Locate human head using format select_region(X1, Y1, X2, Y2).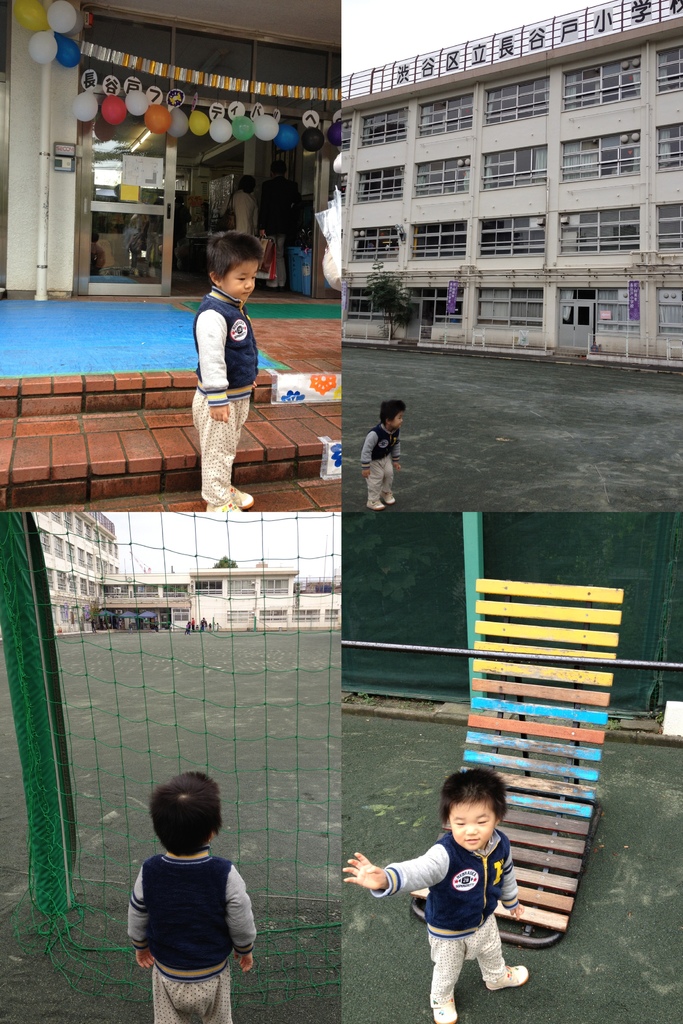
select_region(148, 771, 225, 856).
